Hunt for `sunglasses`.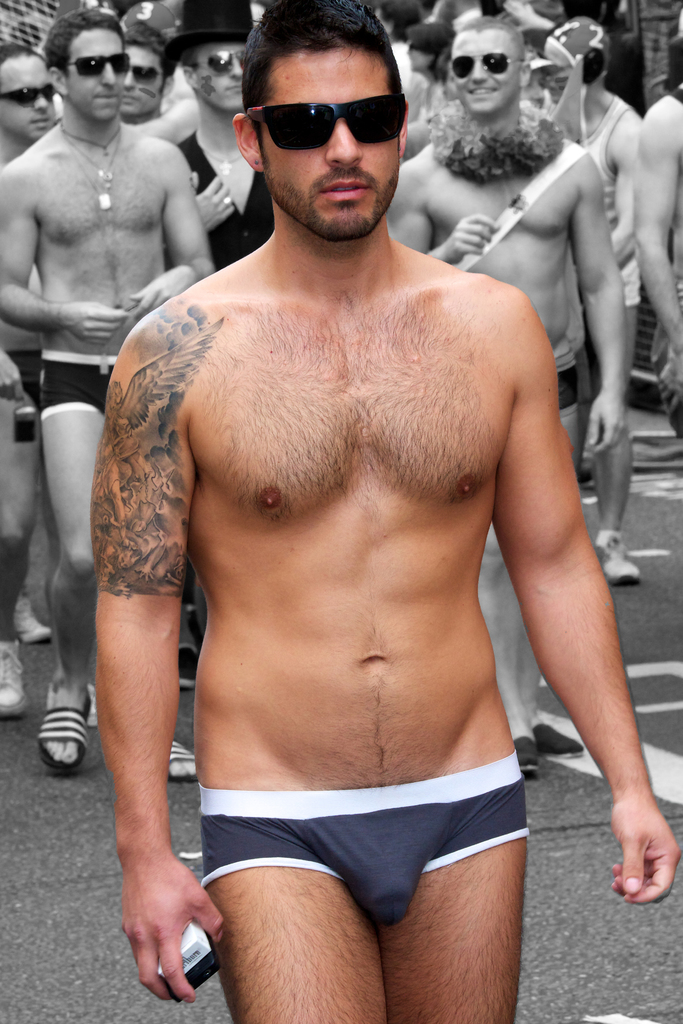
Hunted down at locate(447, 52, 515, 82).
